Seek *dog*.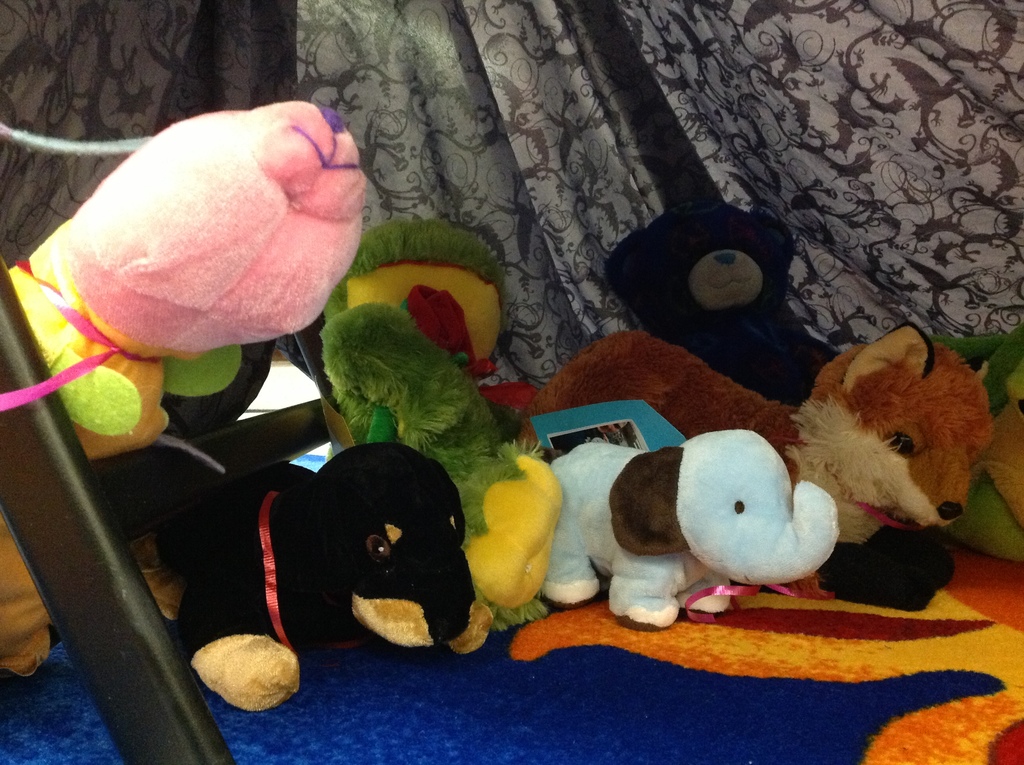
519 318 996 552.
